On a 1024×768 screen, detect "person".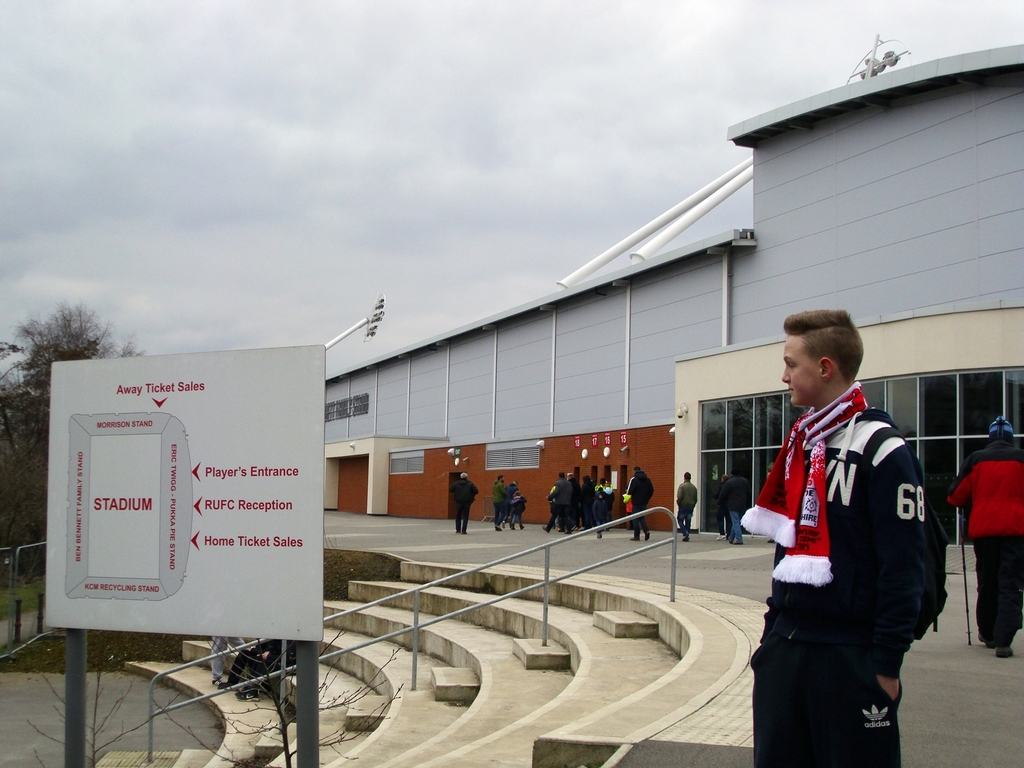
bbox=(746, 304, 949, 767).
